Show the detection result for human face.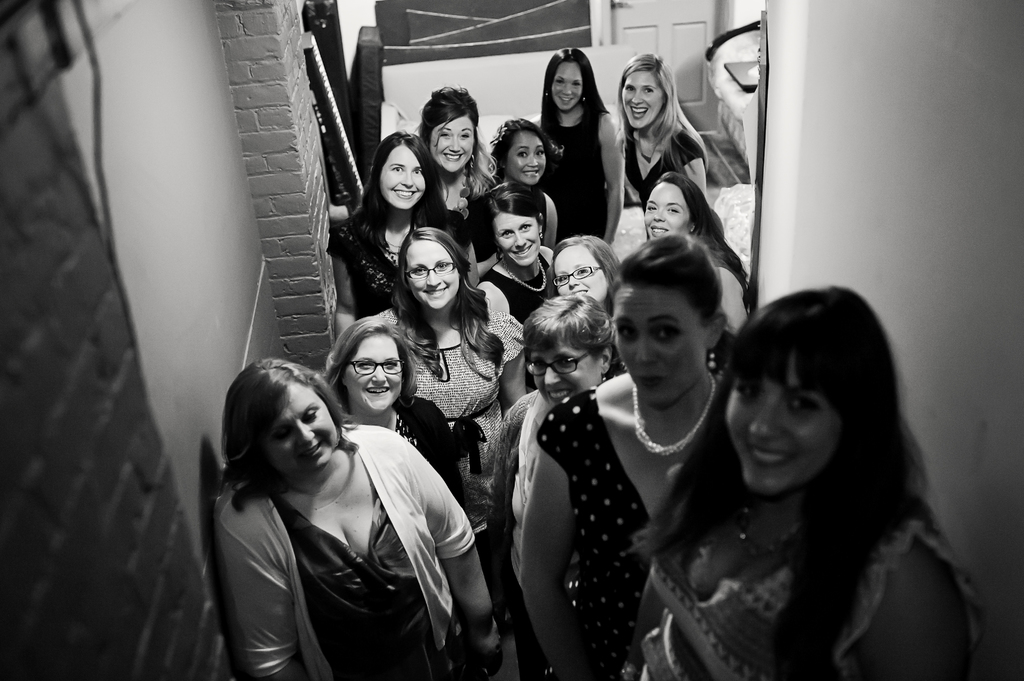
Rect(278, 382, 338, 473).
